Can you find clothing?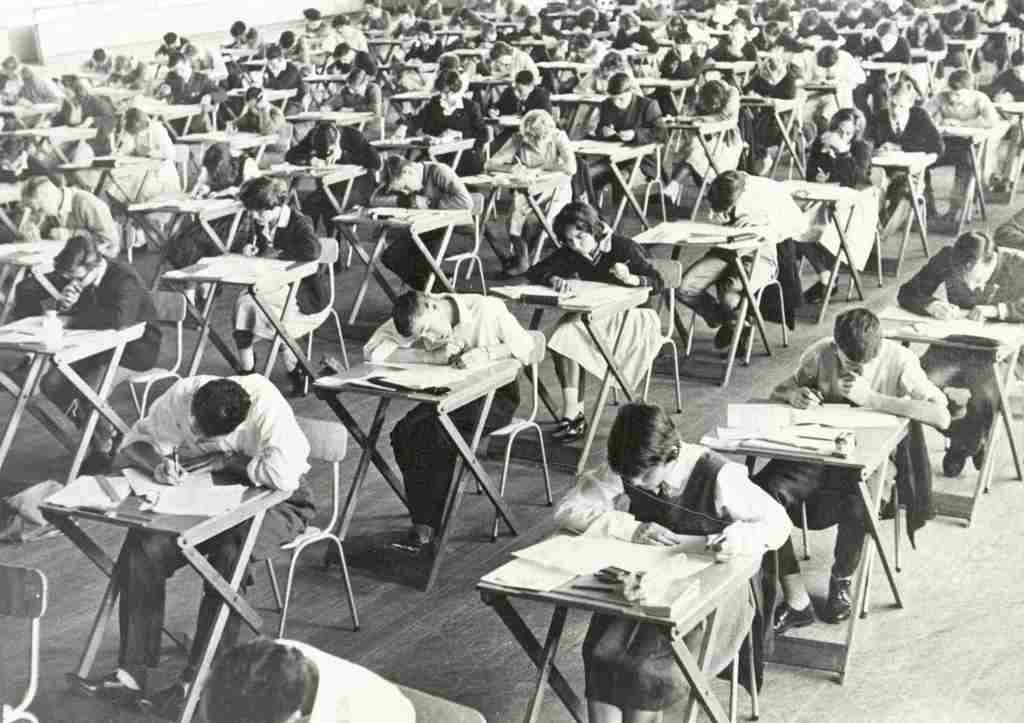
Yes, bounding box: <box>871,104,950,203</box>.
